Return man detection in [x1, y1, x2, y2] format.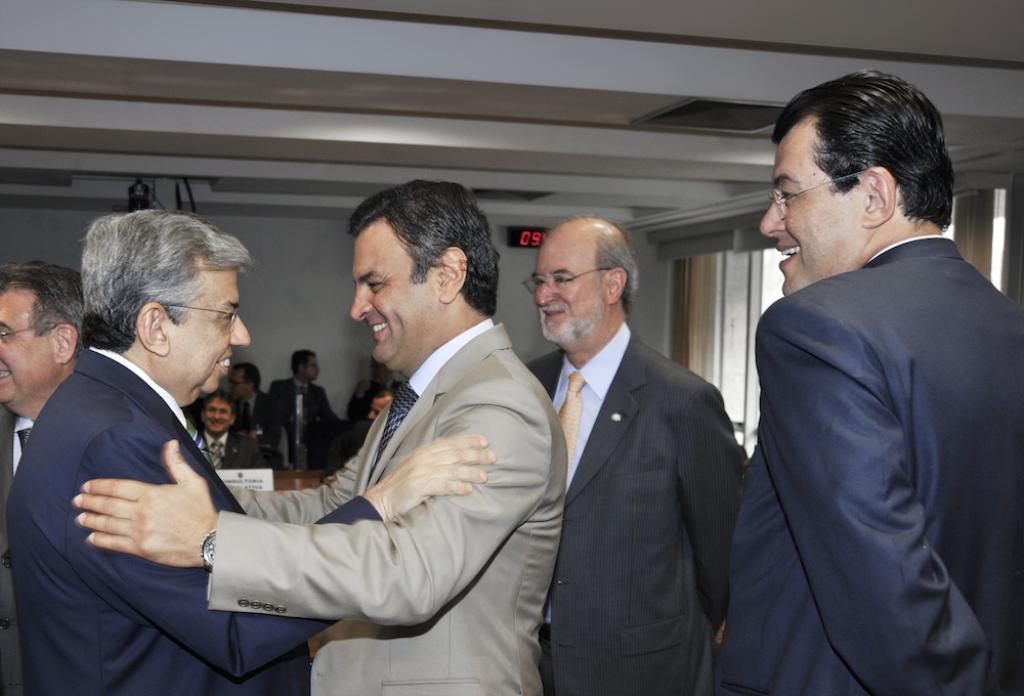
[226, 365, 285, 472].
